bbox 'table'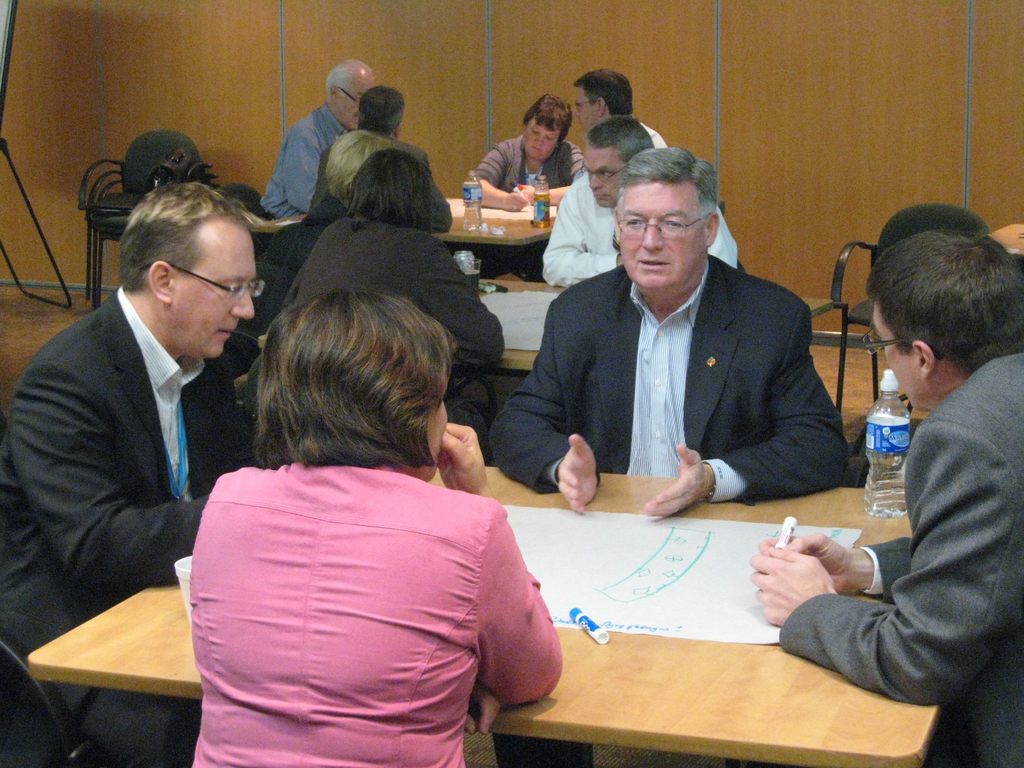
bbox(481, 275, 570, 374)
